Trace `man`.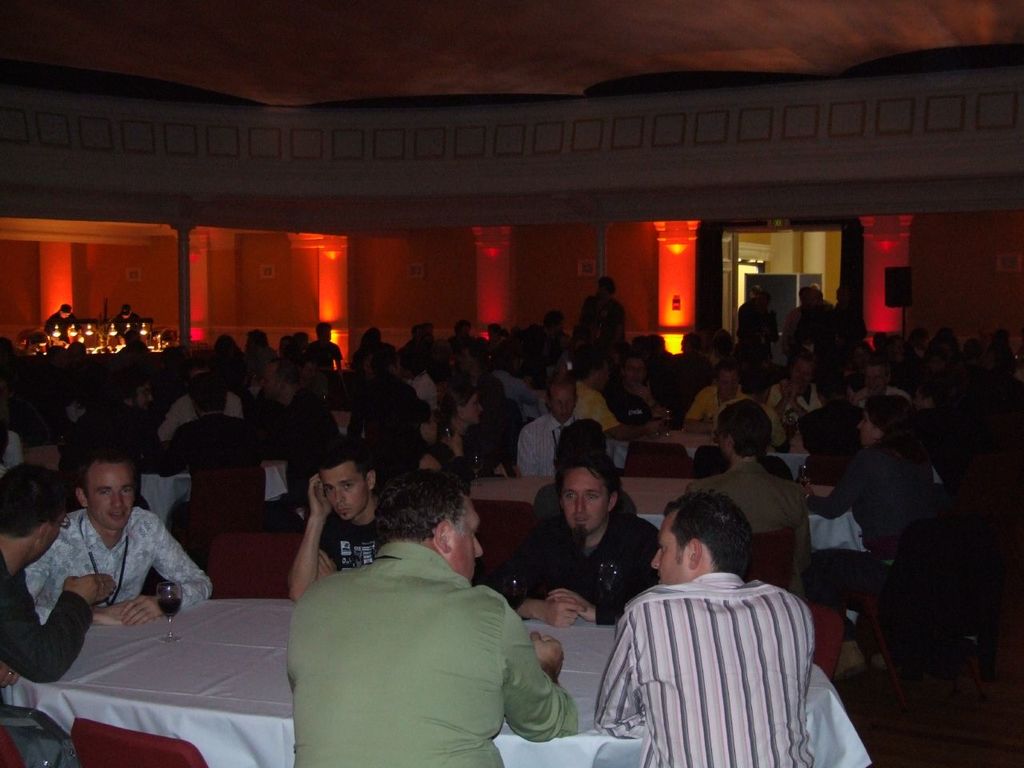
Traced to [x1=47, y1=305, x2=83, y2=344].
